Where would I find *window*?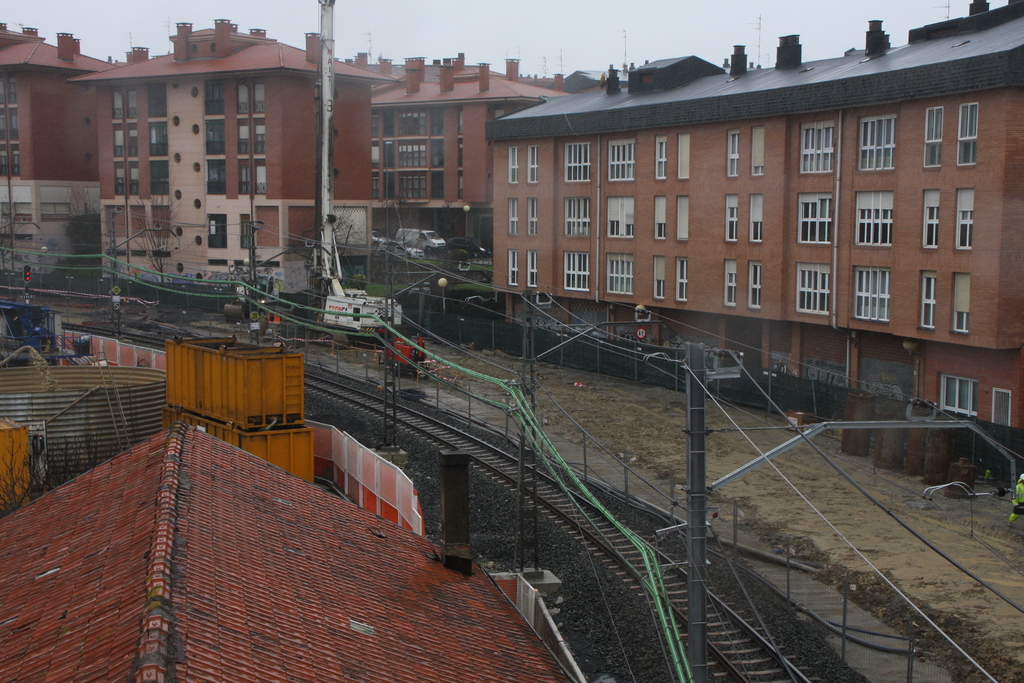
At select_region(116, 165, 127, 191).
